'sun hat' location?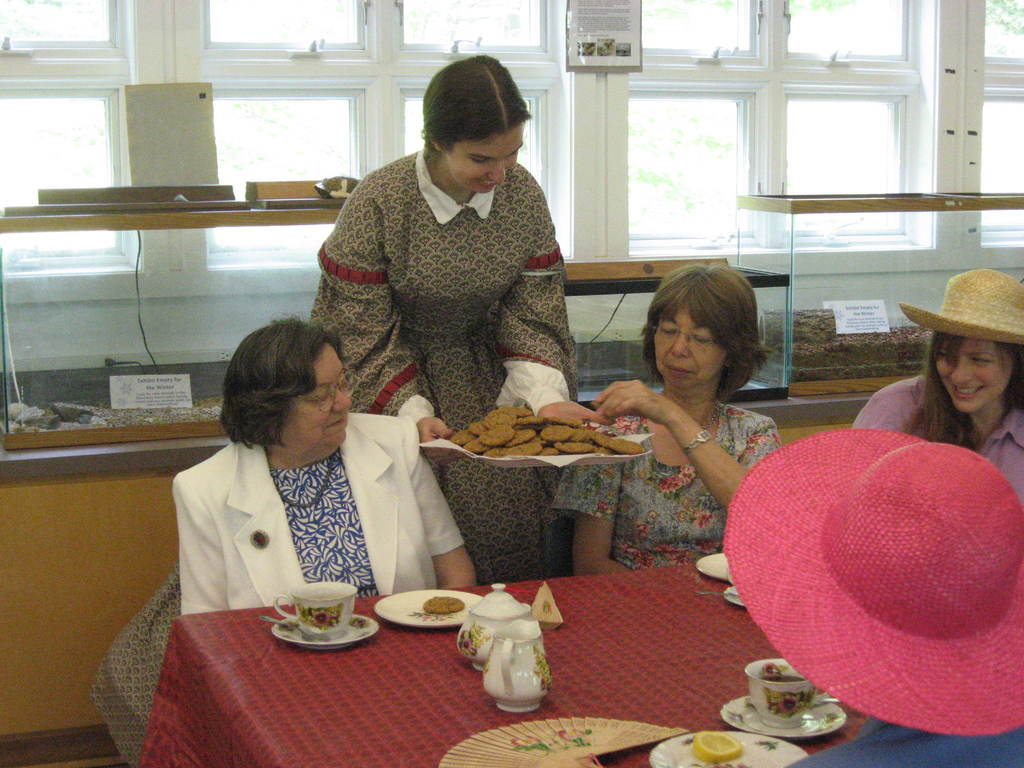
<box>895,269,1023,352</box>
